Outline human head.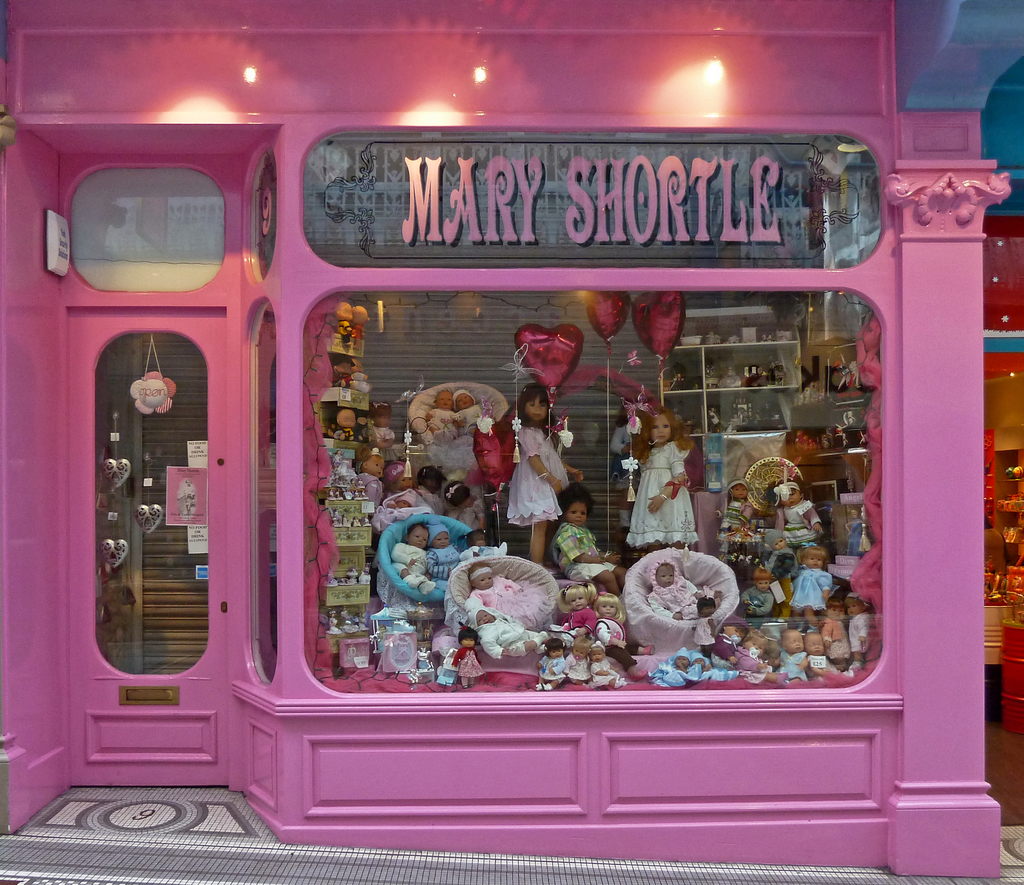
Outline: {"x1": 725, "y1": 617, "x2": 749, "y2": 642}.
